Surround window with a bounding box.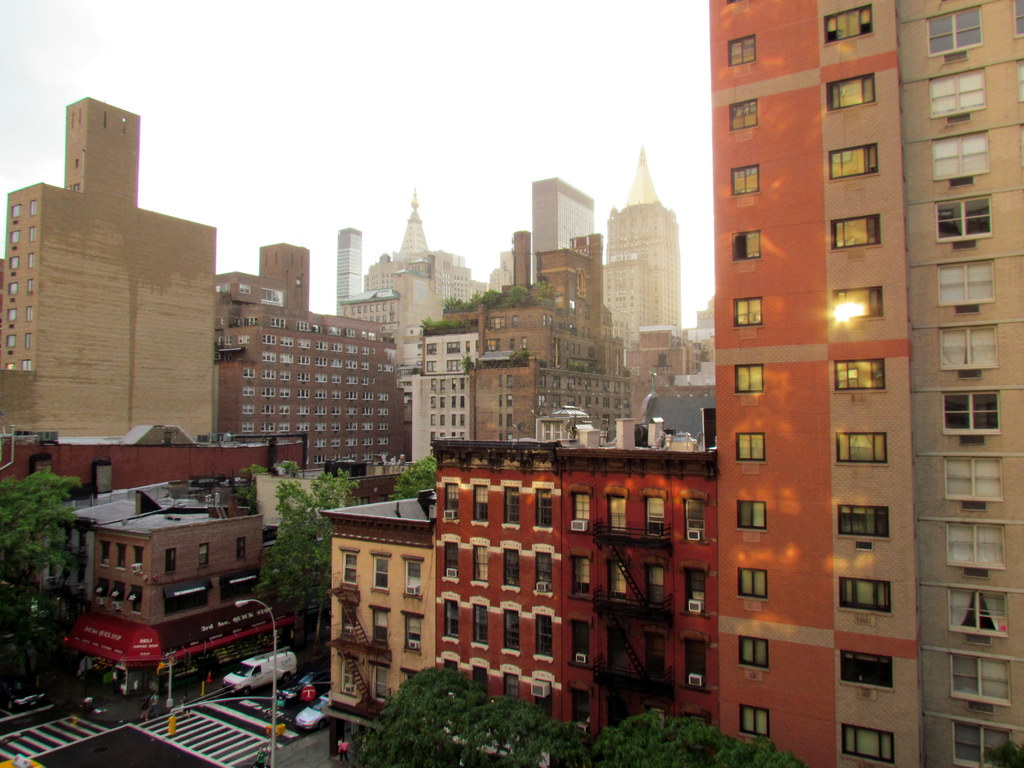
box(841, 644, 895, 691).
